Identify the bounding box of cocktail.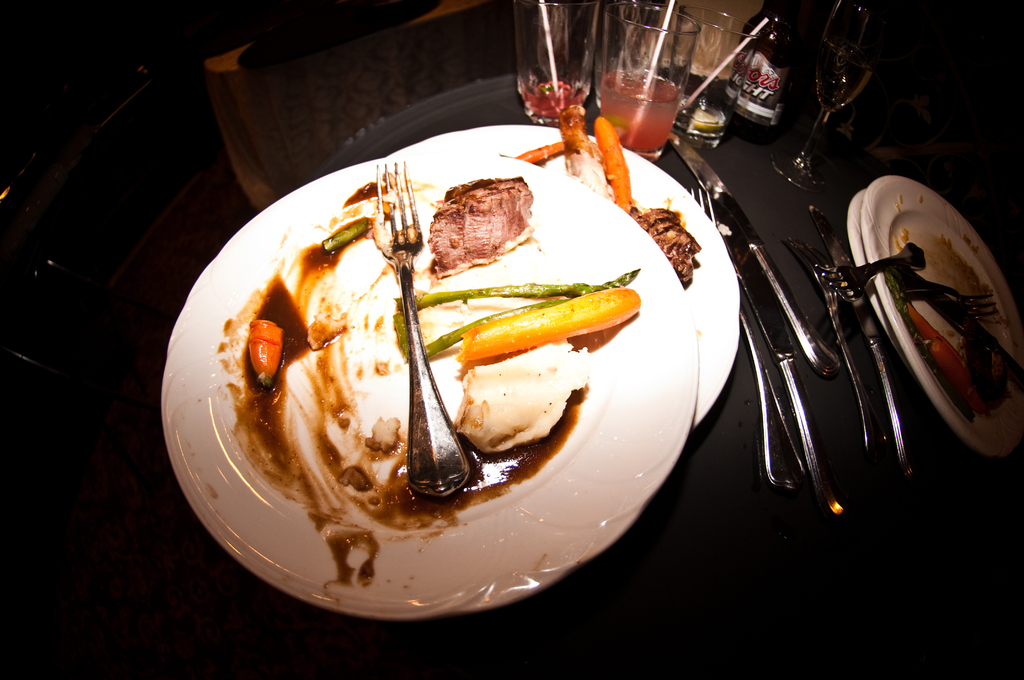
x1=516, y1=0, x2=604, y2=124.
